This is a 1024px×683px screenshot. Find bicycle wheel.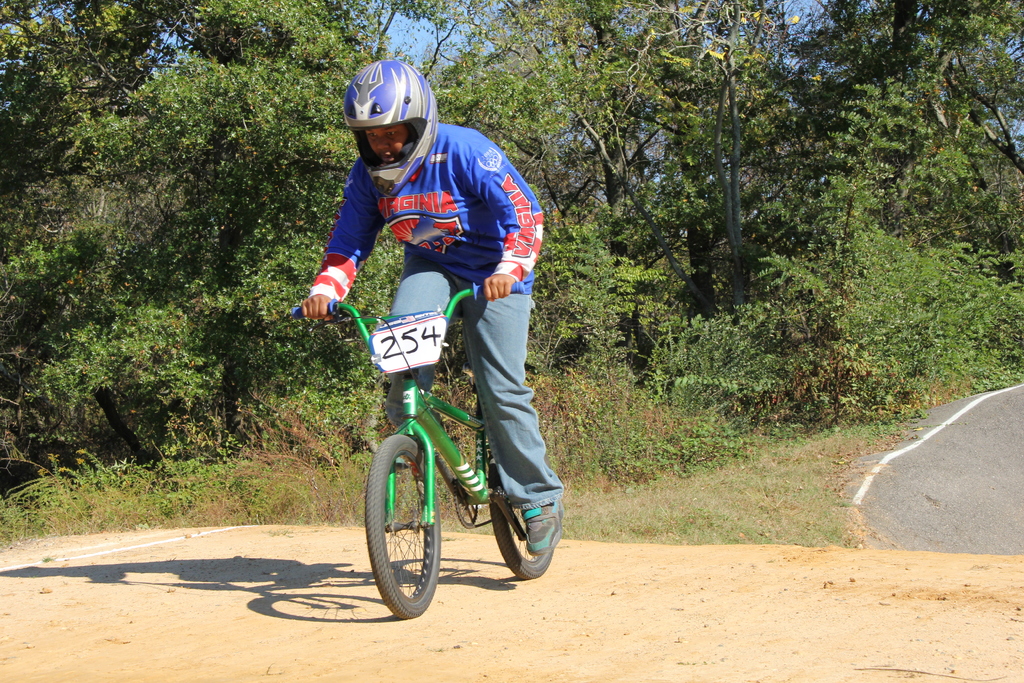
Bounding box: region(369, 446, 450, 619).
